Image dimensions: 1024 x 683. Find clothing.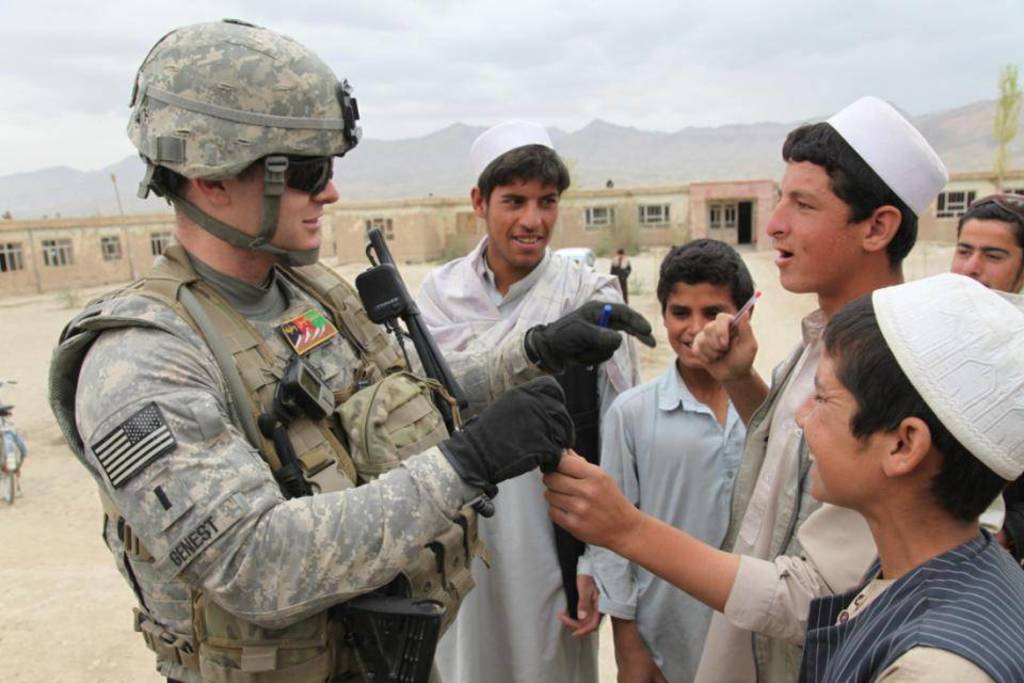
<bbox>688, 304, 896, 682</bbox>.
